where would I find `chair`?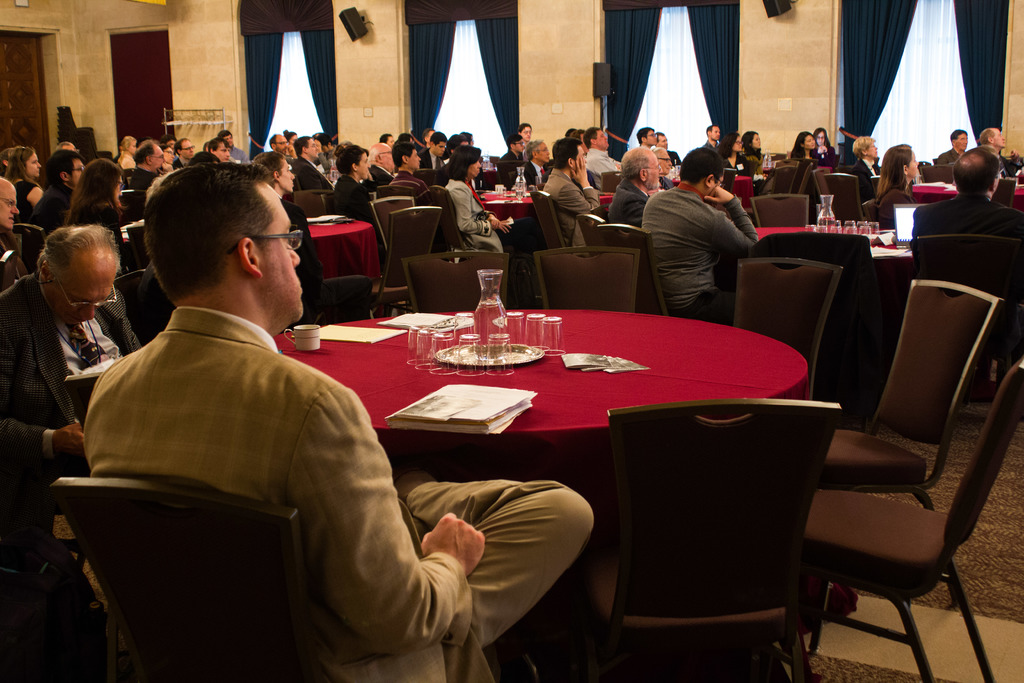
At <box>826,169,874,226</box>.
